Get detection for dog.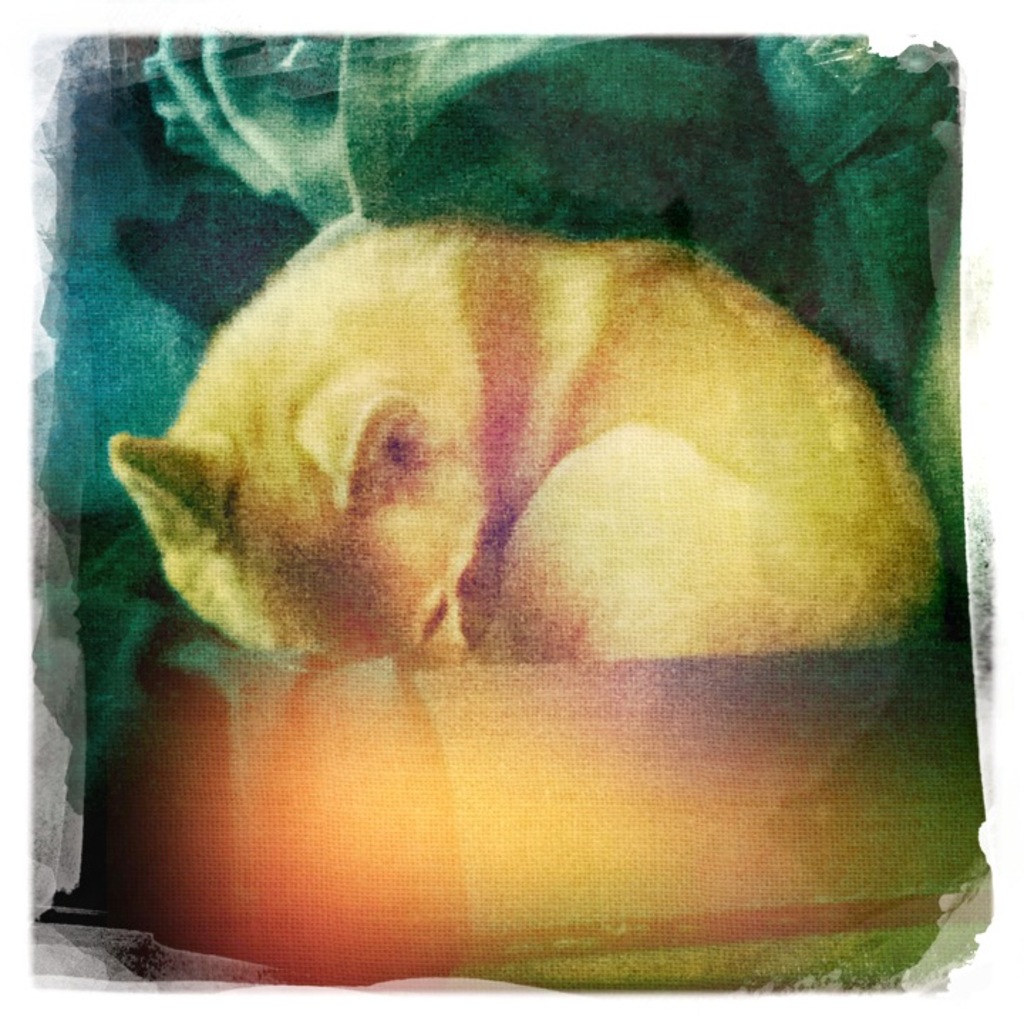
Detection: {"left": 105, "top": 209, "right": 940, "bottom": 654}.
